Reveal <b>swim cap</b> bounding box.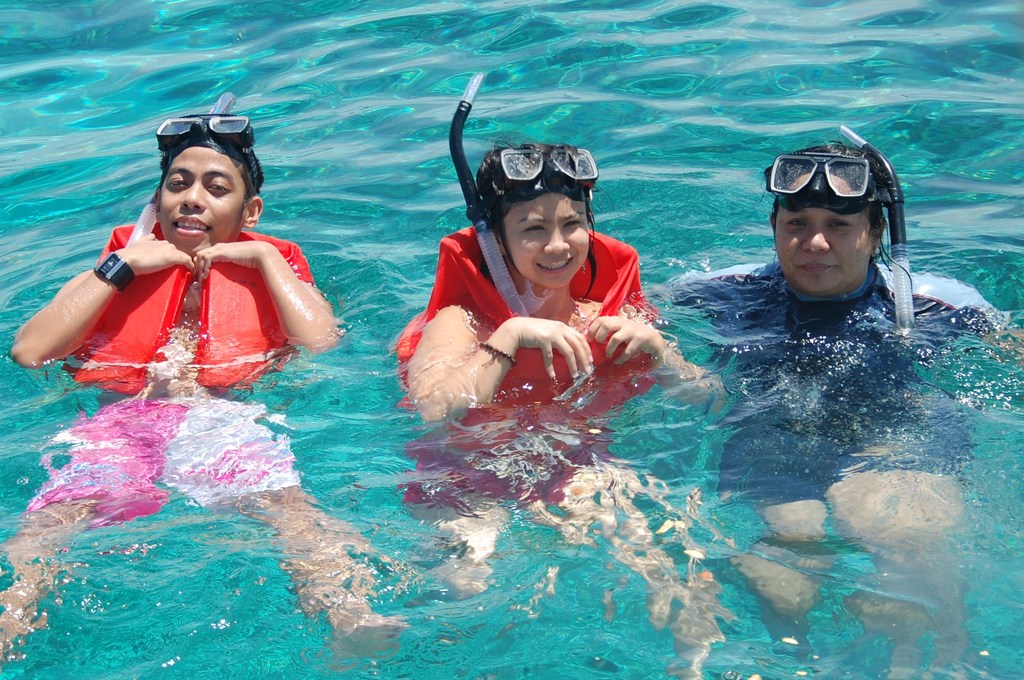
Revealed: (503,139,589,198).
